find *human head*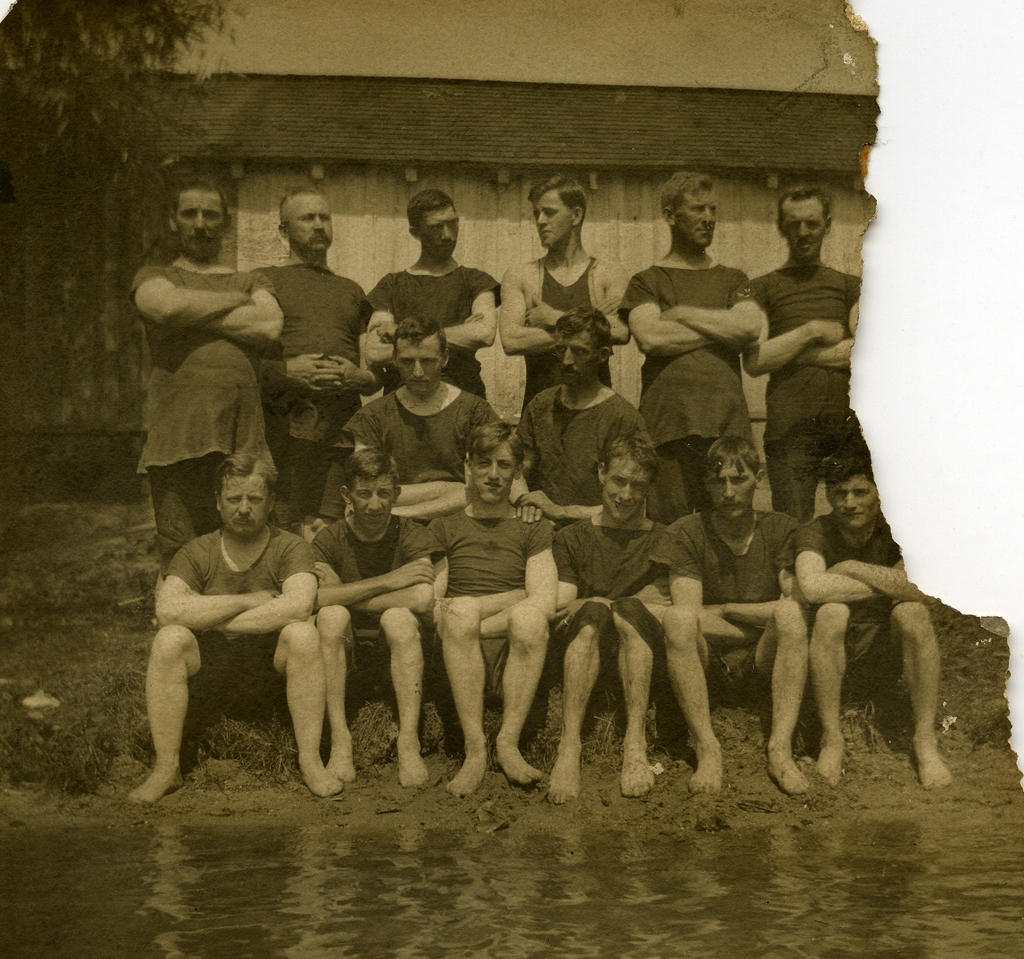
select_region(339, 451, 405, 543)
